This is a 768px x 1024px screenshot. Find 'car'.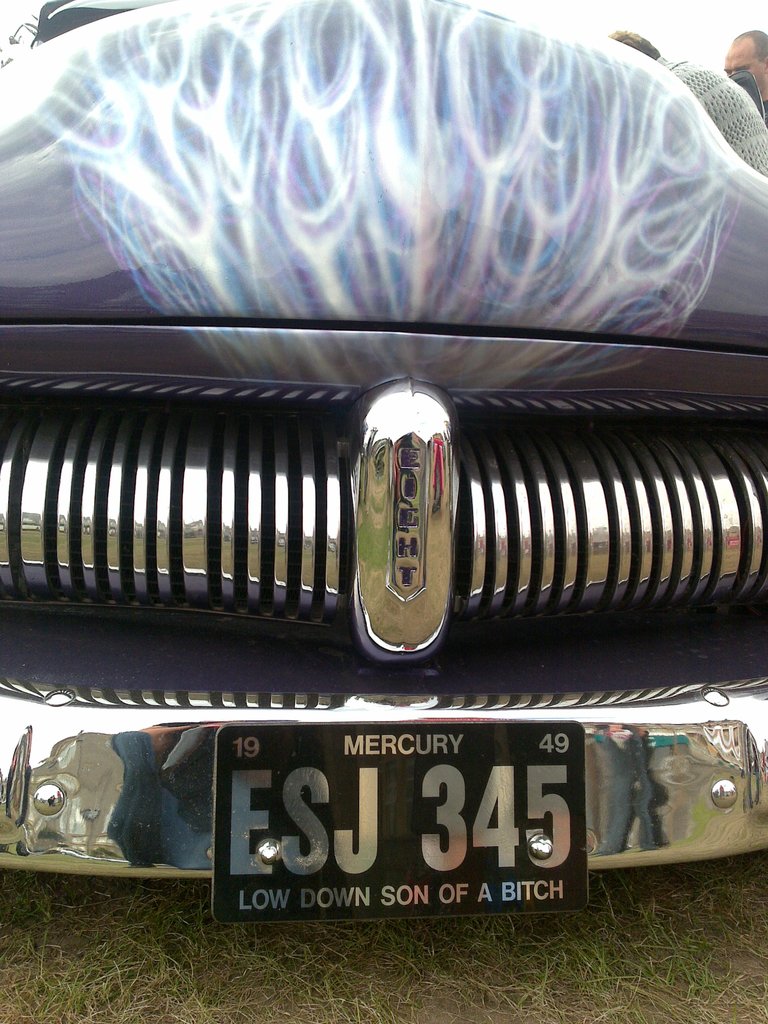
Bounding box: left=0, top=5, right=755, bottom=922.
